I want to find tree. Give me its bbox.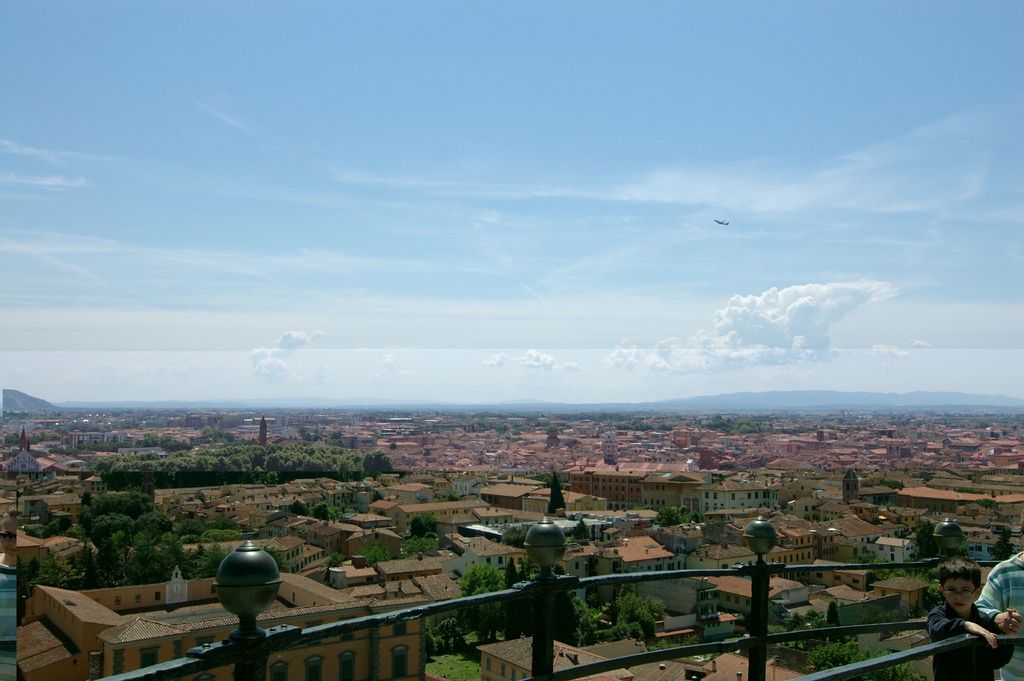
{"x1": 977, "y1": 495, "x2": 998, "y2": 511}.
